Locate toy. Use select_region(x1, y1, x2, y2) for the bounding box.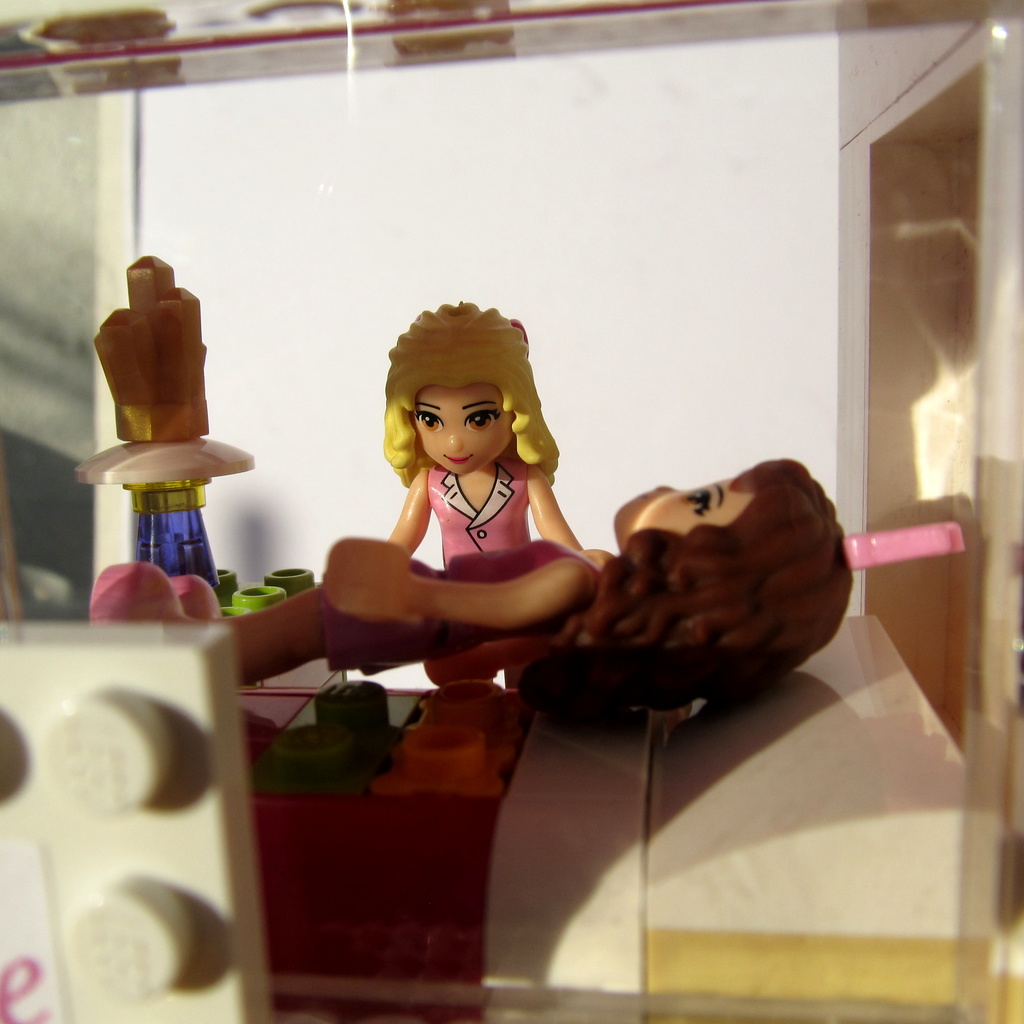
select_region(0, 613, 1023, 1023).
